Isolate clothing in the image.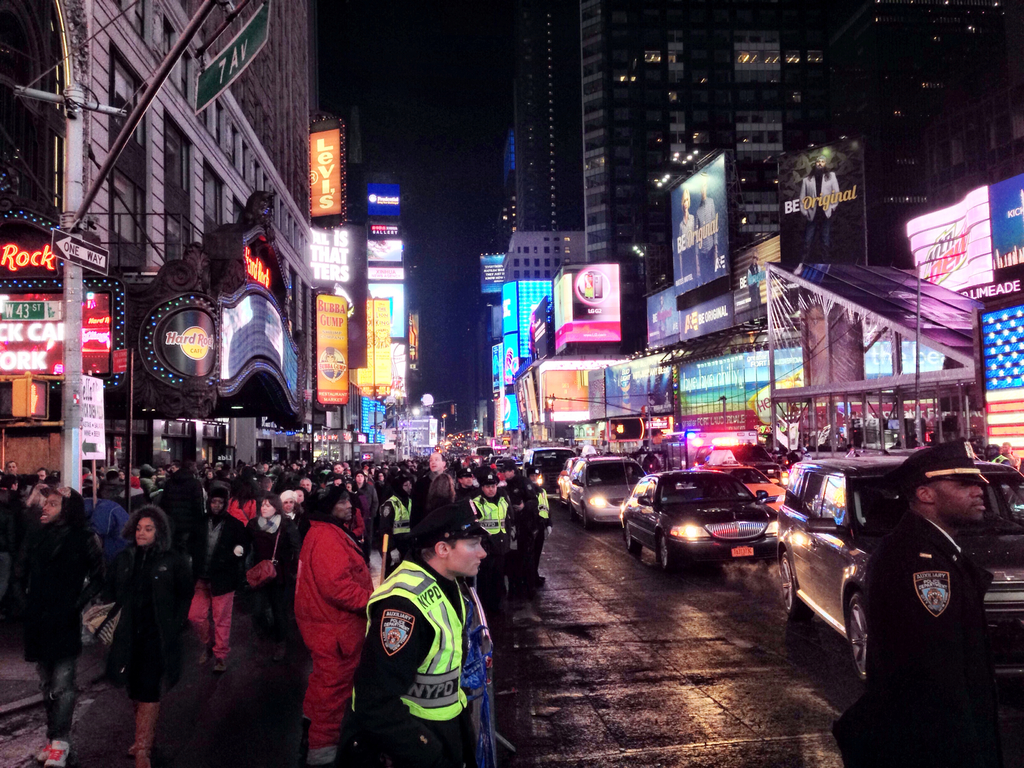
Isolated region: bbox=(238, 511, 301, 628).
